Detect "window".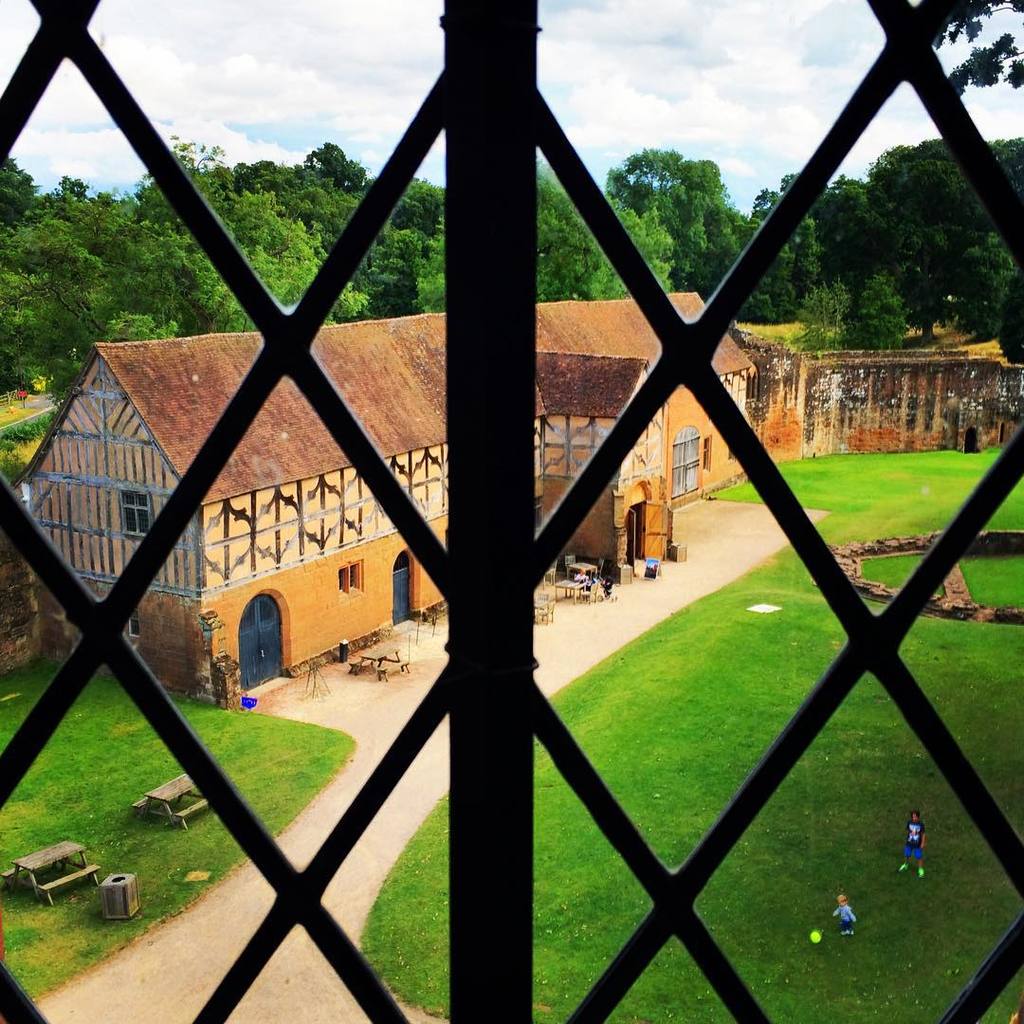
Detected at 124 610 144 636.
